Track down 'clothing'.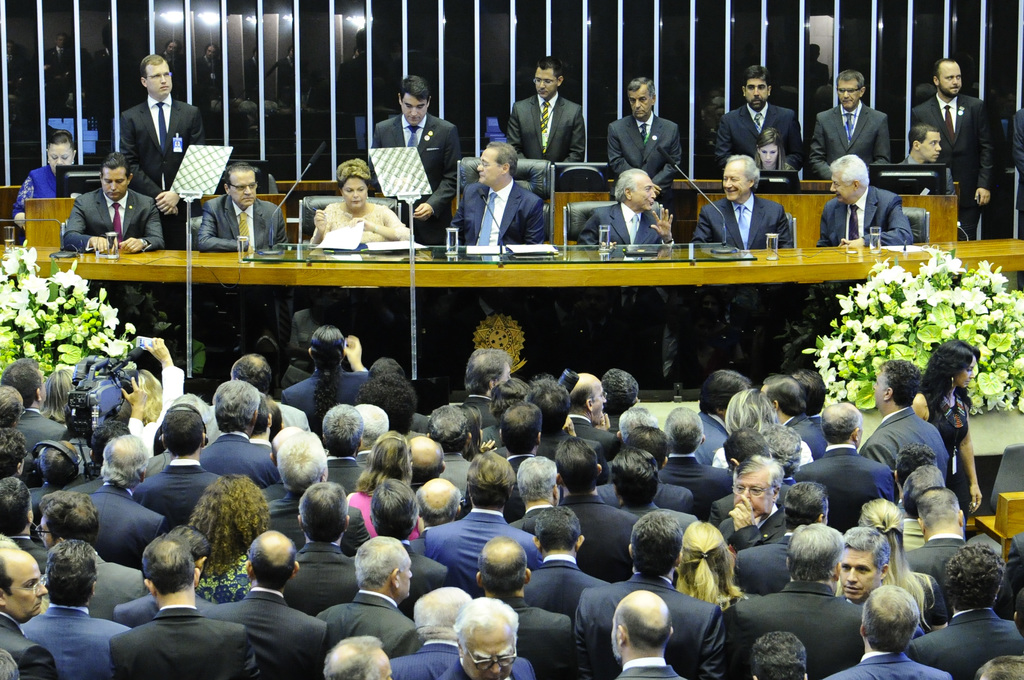
Tracked to select_region(370, 108, 462, 245).
